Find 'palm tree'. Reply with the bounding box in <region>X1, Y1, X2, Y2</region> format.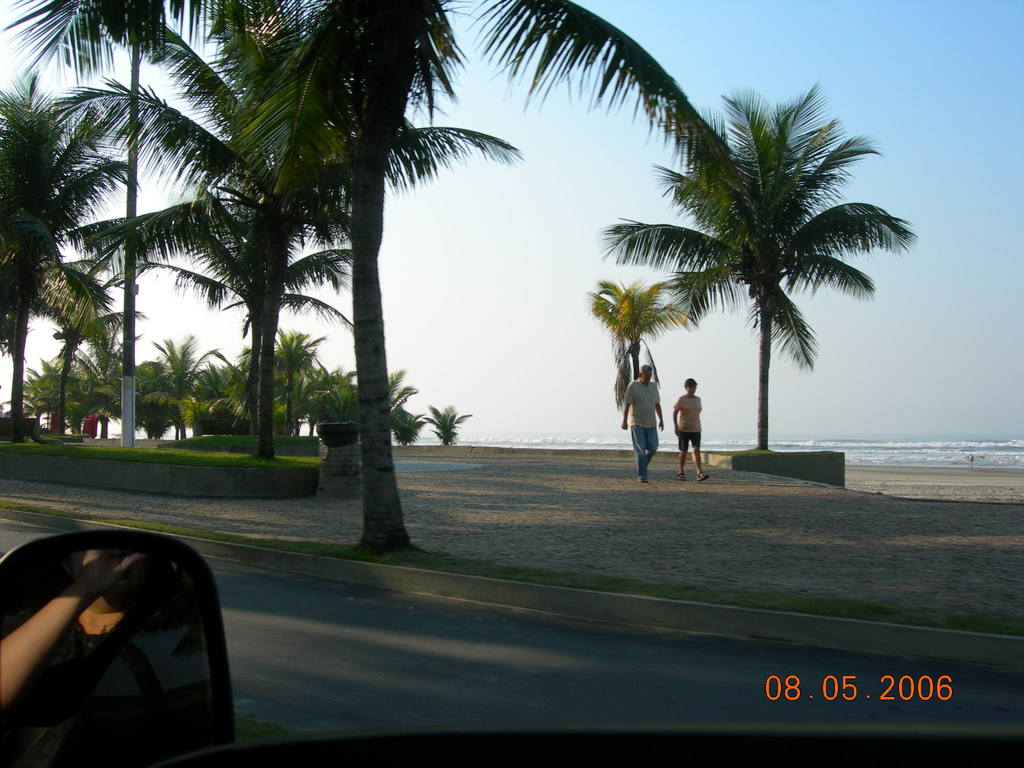
<region>120, 73, 416, 433</region>.
